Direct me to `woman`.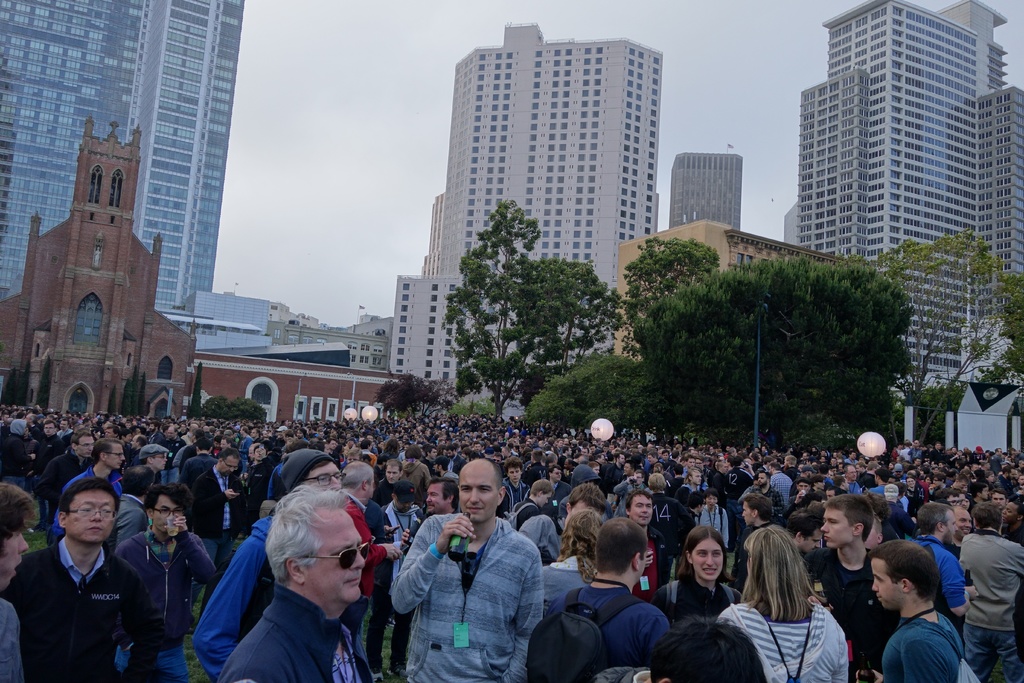
Direction: l=741, t=520, r=859, b=680.
